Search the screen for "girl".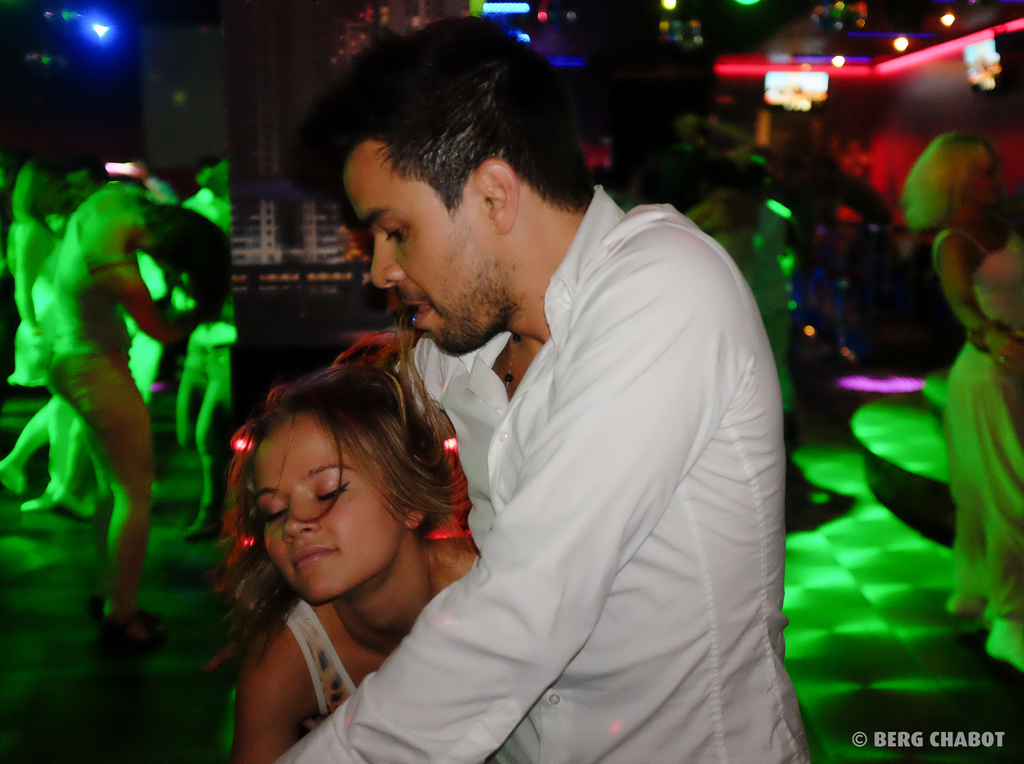
Found at bbox=(202, 308, 481, 763).
